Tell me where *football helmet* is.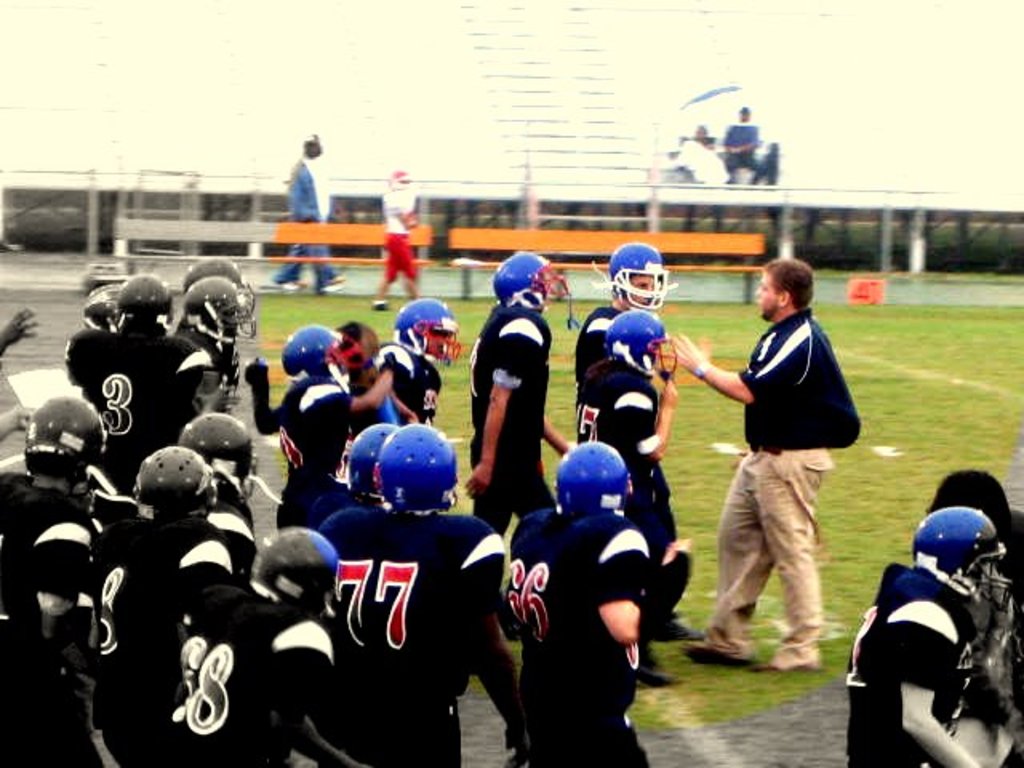
*football helmet* is at [350,414,397,483].
